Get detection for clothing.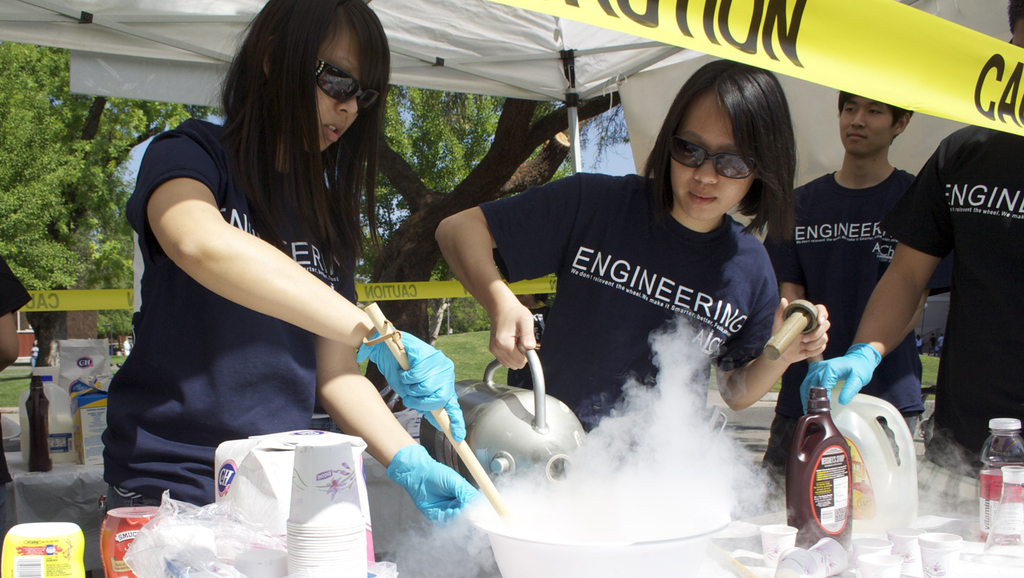
Detection: region(107, 111, 407, 490).
